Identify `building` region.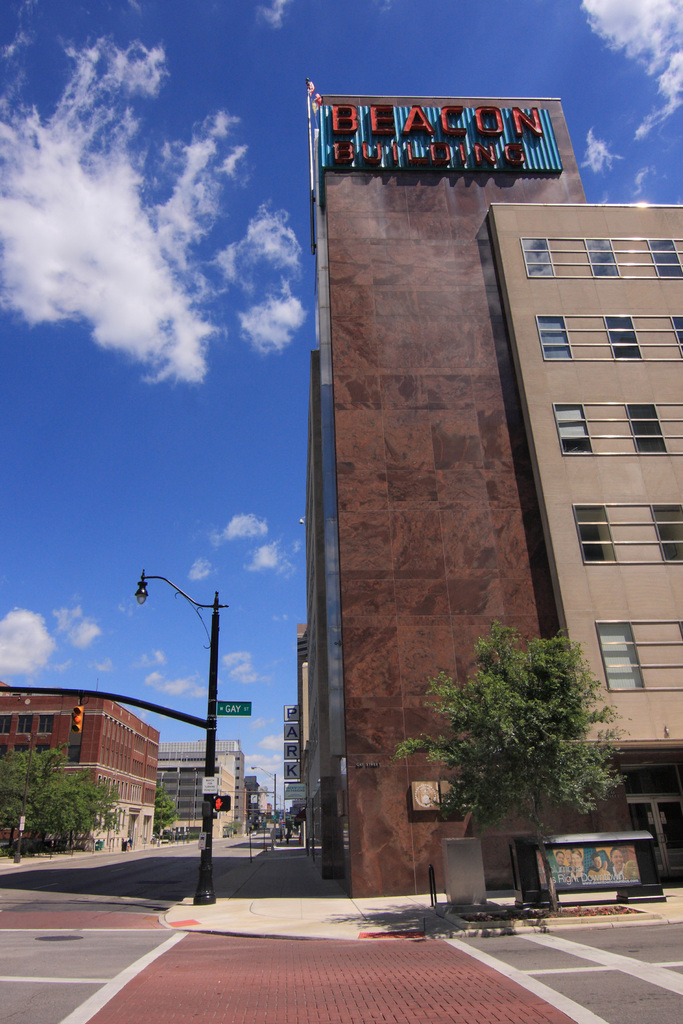
Region: {"left": 299, "top": 73, "right": 682, "bottom": 893}.
